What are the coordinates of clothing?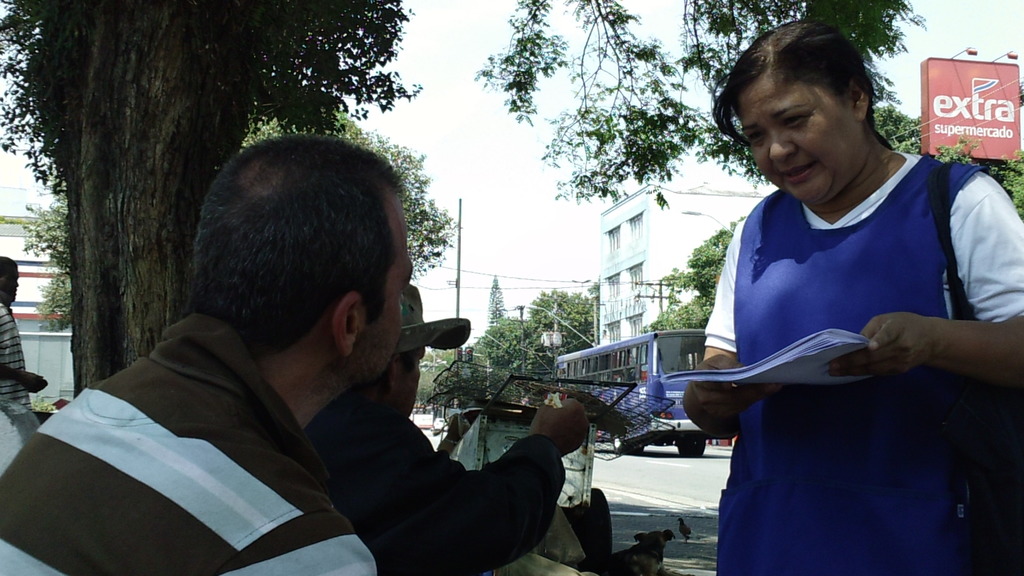
[683, 132, 1006, 495].
